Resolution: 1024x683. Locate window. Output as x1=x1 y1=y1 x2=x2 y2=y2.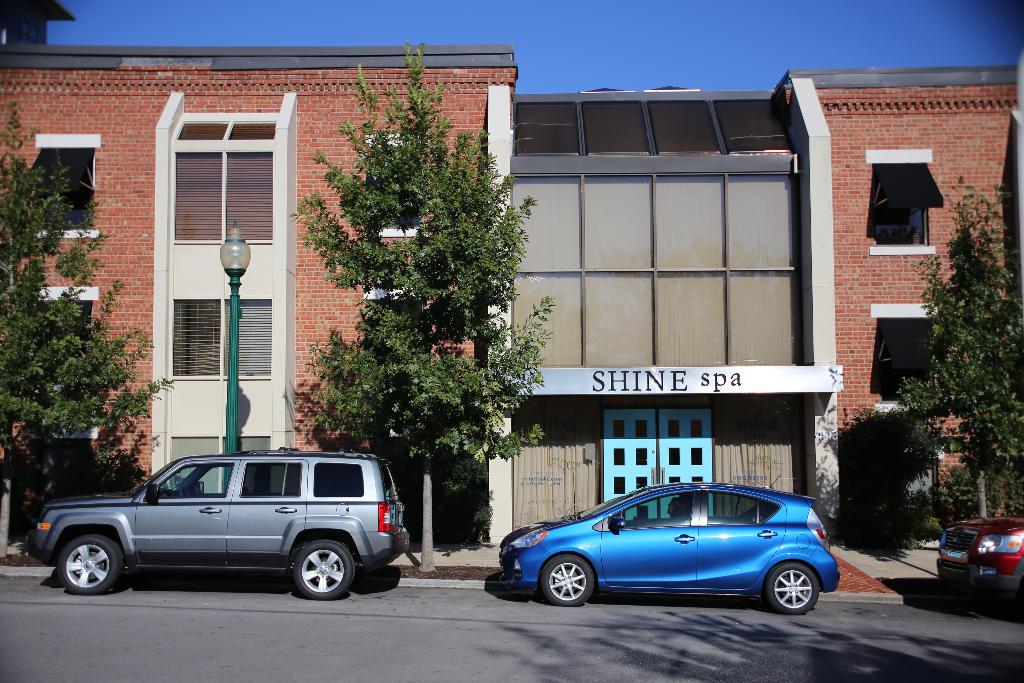
x1=227 y1=122 x2=274 y2=140.
